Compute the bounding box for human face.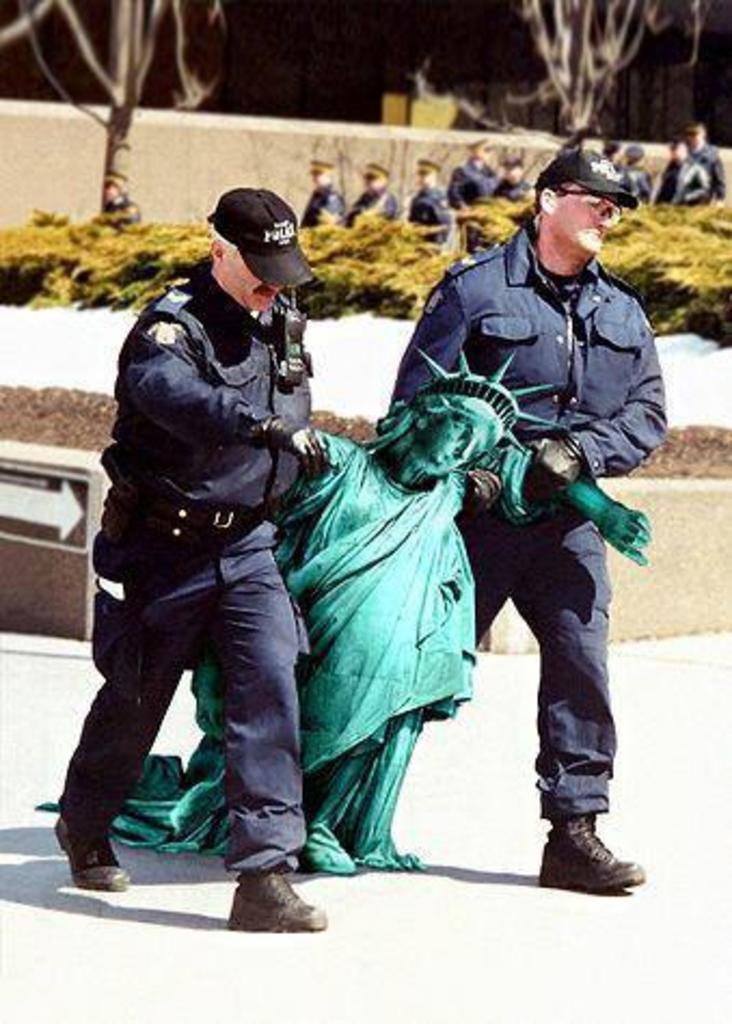
[408, 406, 499, 480].
